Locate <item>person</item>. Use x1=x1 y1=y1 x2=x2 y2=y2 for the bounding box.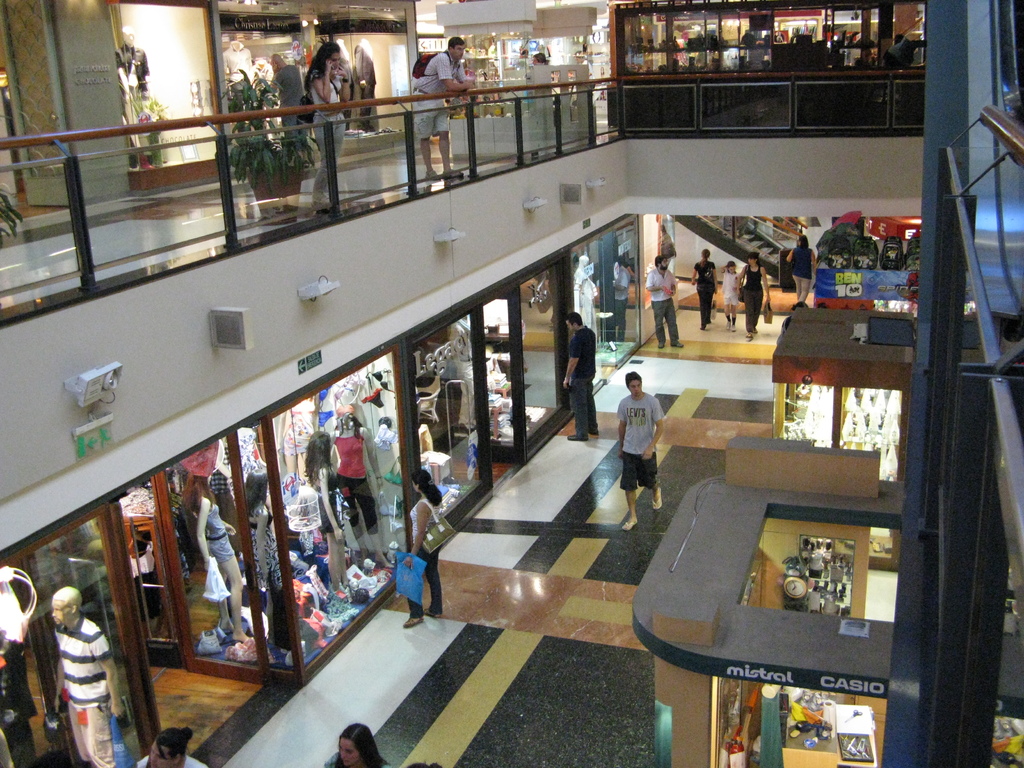
x1=241 y1=463 x2=300 y2=655.
